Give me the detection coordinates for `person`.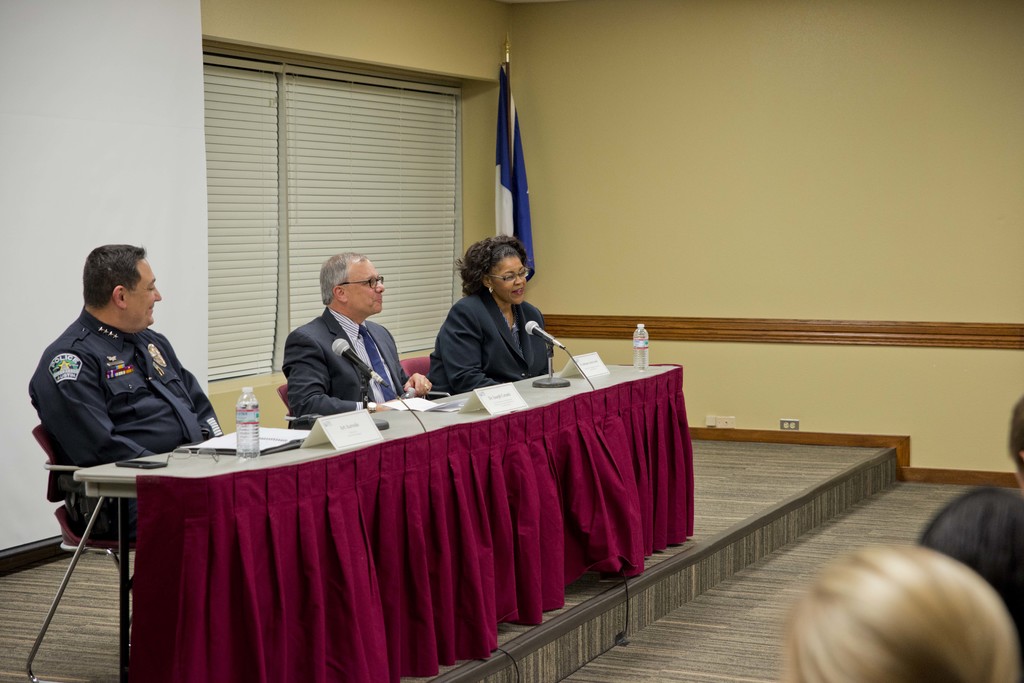
crop(28, 248, 218, 538).
